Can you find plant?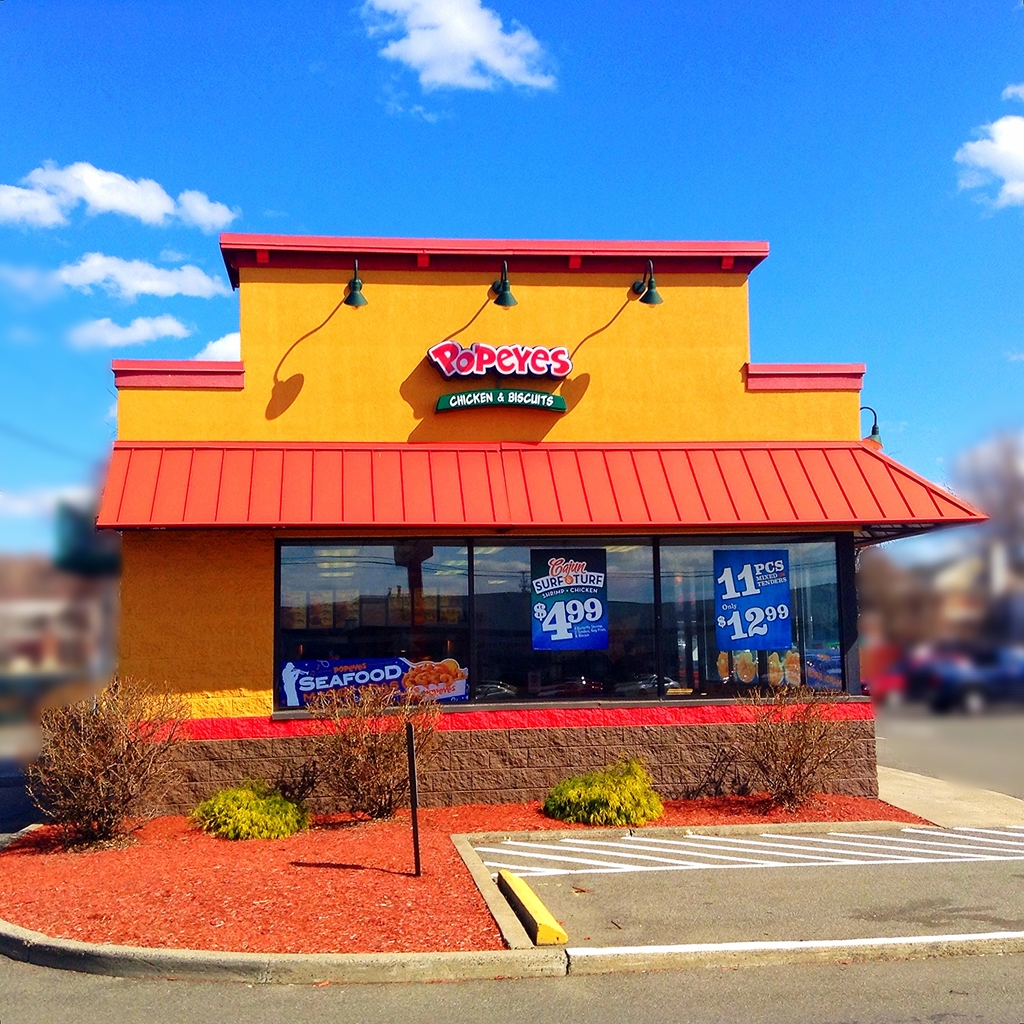
Yes, bounding box: Rect(13, 647, 190, 864).
